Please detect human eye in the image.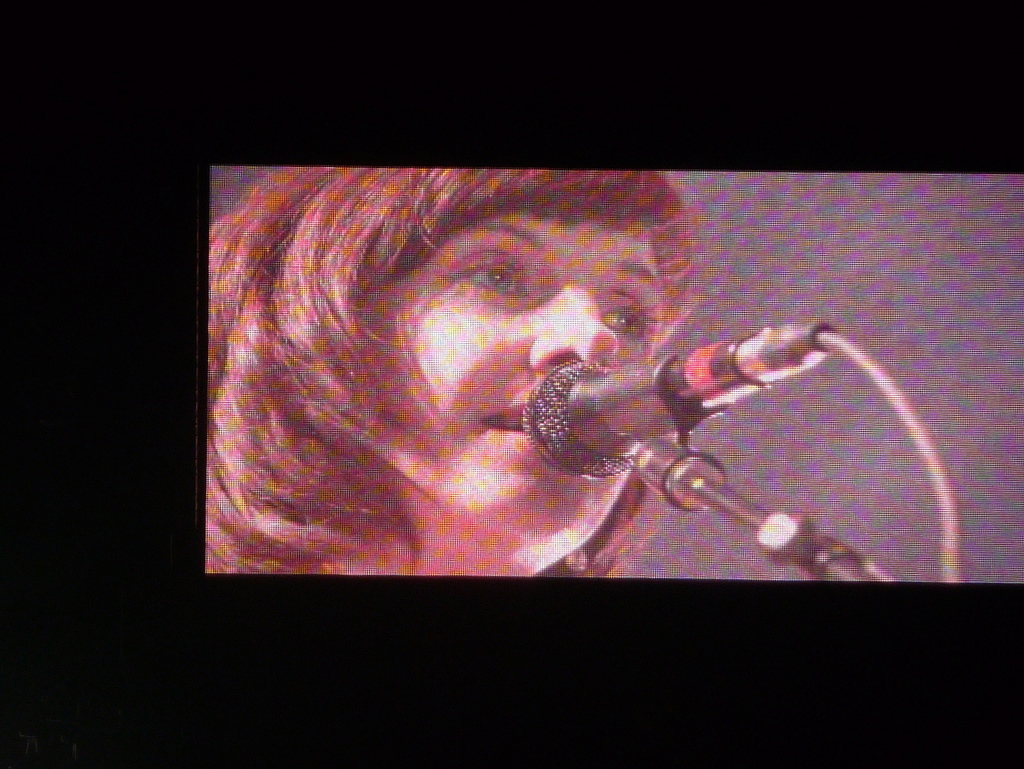
[left=600, top=299, right=649, bottom=336].
